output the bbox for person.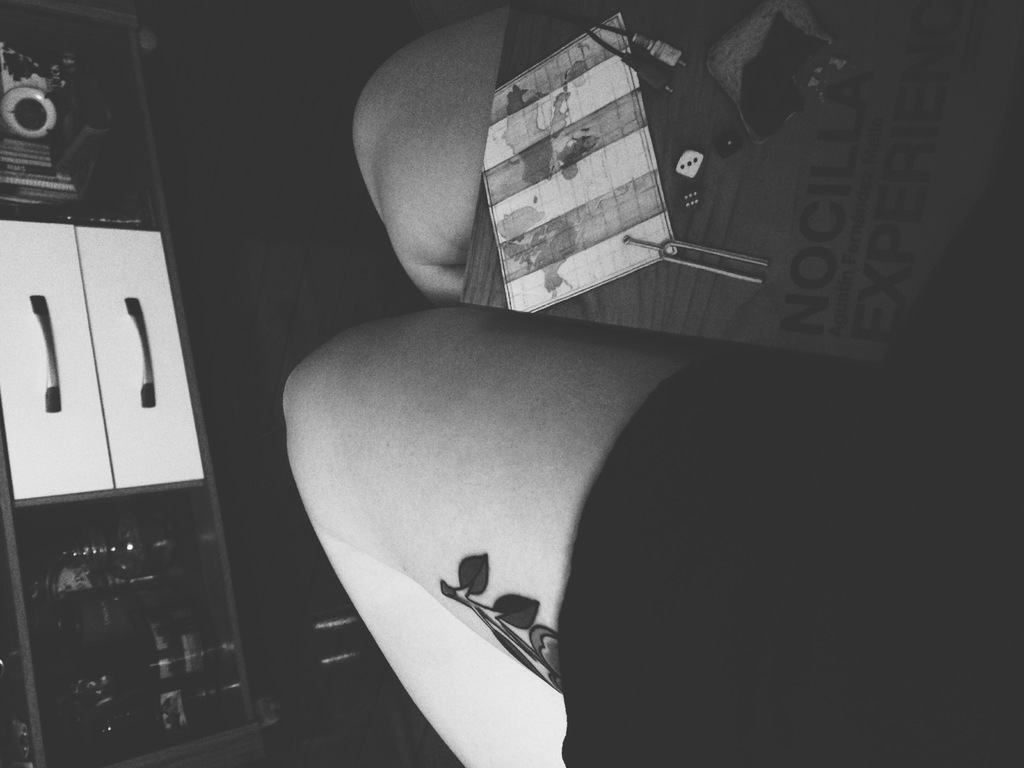
(left=281, top=0, right=1023, bottom=767).
